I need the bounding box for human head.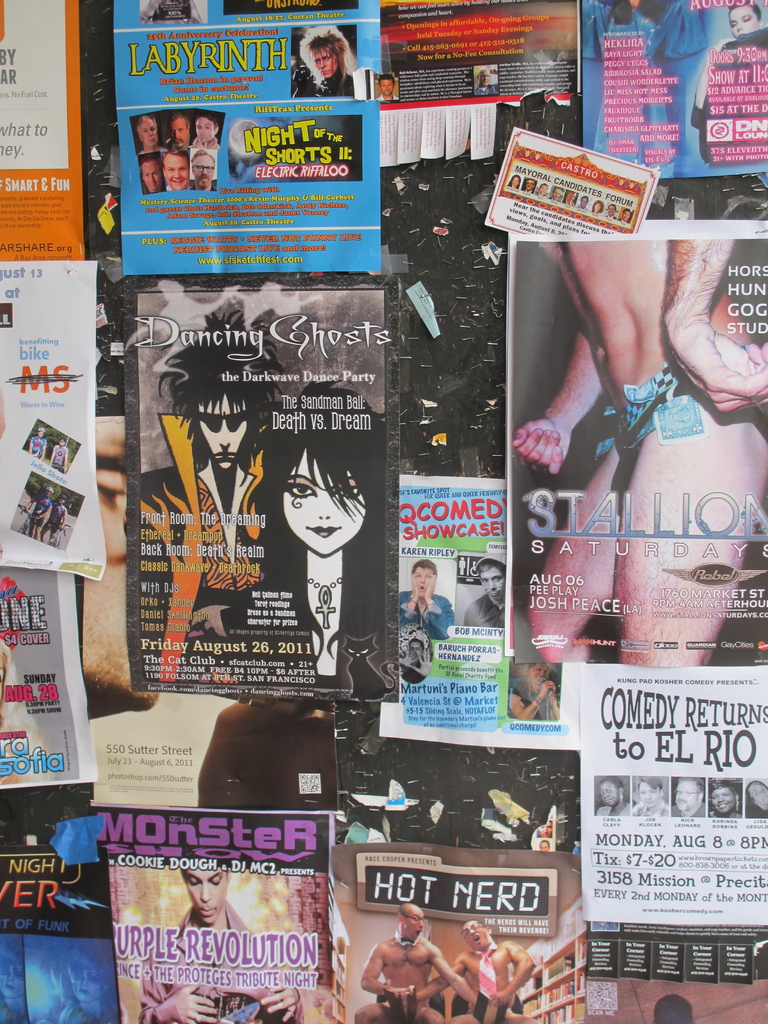
Here it is: (153, 311, 296, 472).
